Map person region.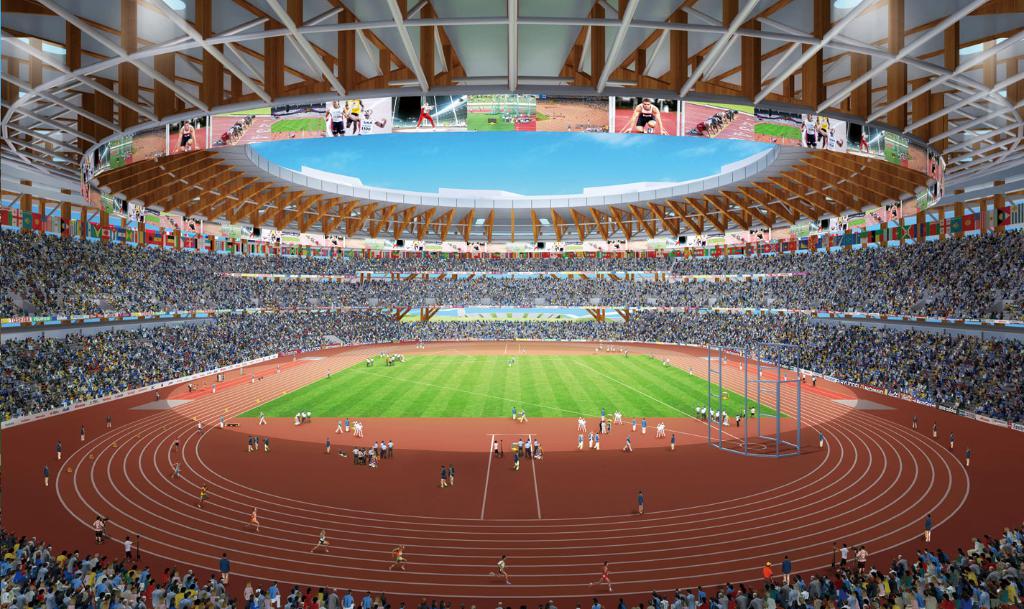
Mapped to box=[54, 441, 64, 462].
